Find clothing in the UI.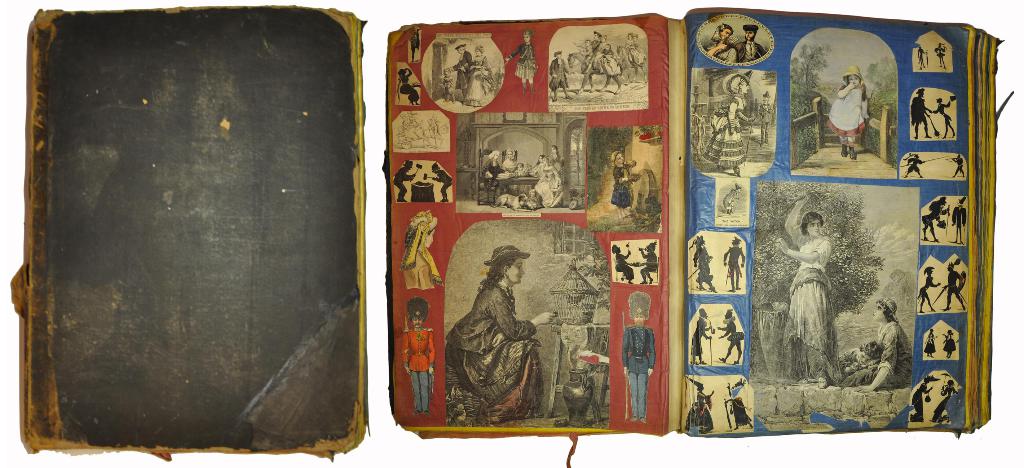
UI element at (449,54,468,94).
